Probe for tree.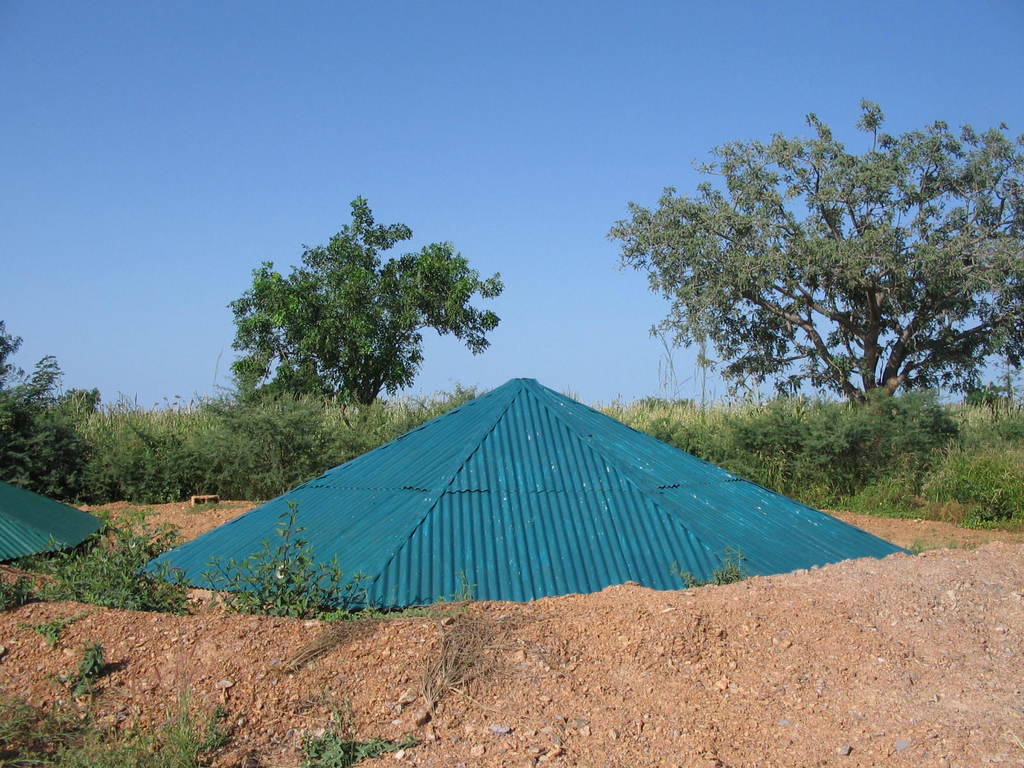
Probe result: [x1=603, y1=94, x2=1023, y2=436].
